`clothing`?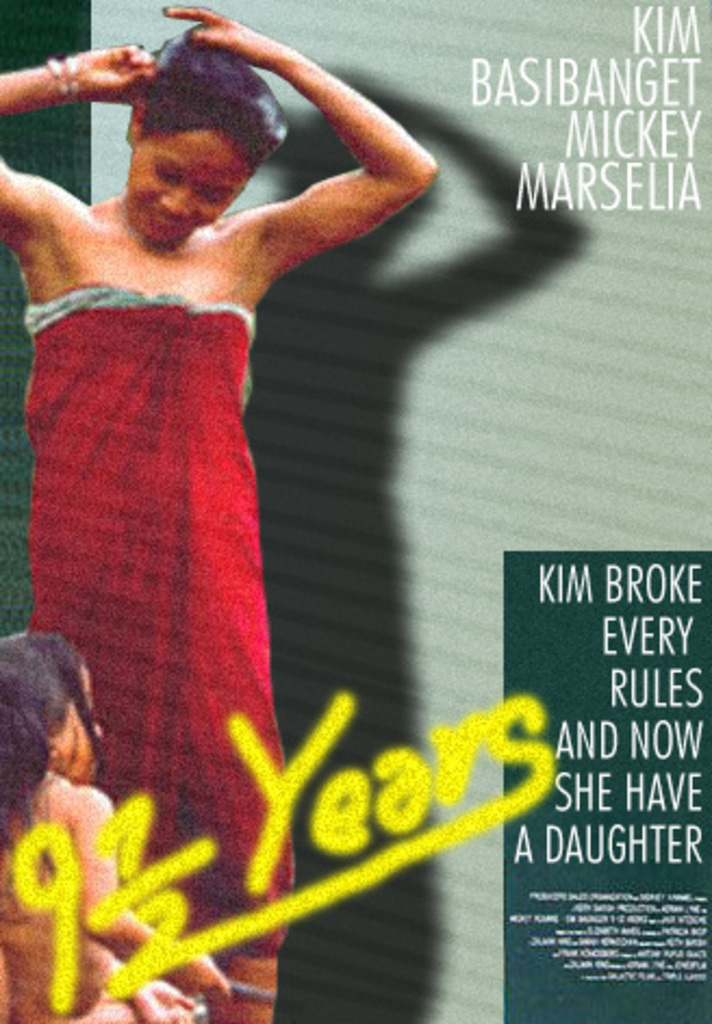
box(26, 291, 297, 959)
